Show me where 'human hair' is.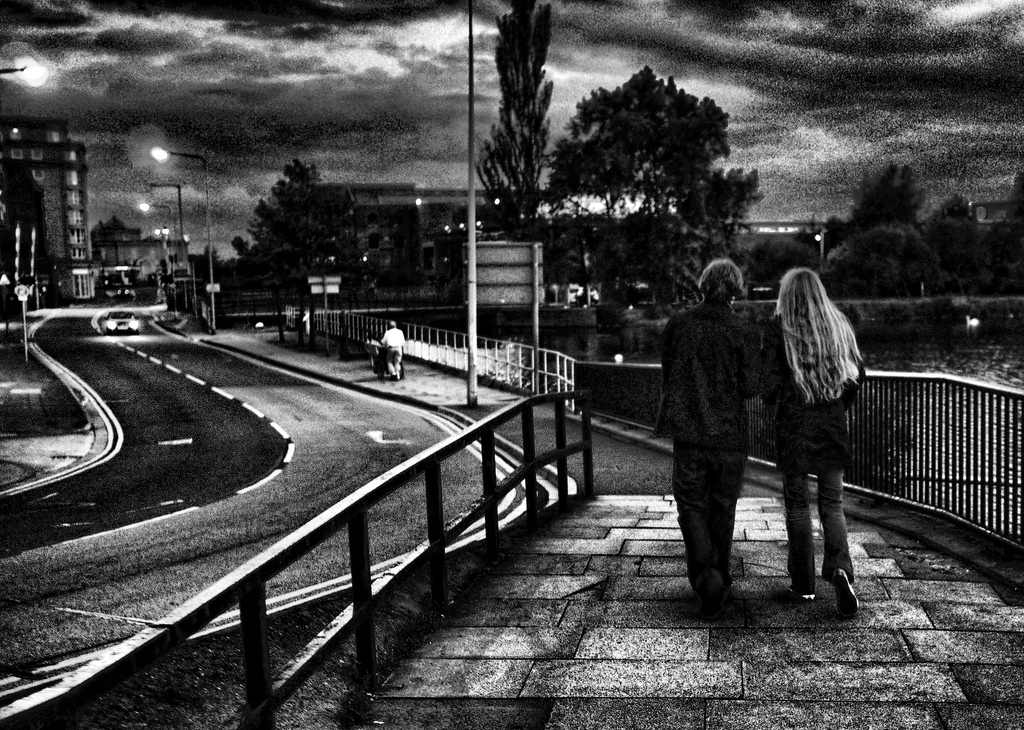
'human hair' is at detection(699, 254, 745, 302).
